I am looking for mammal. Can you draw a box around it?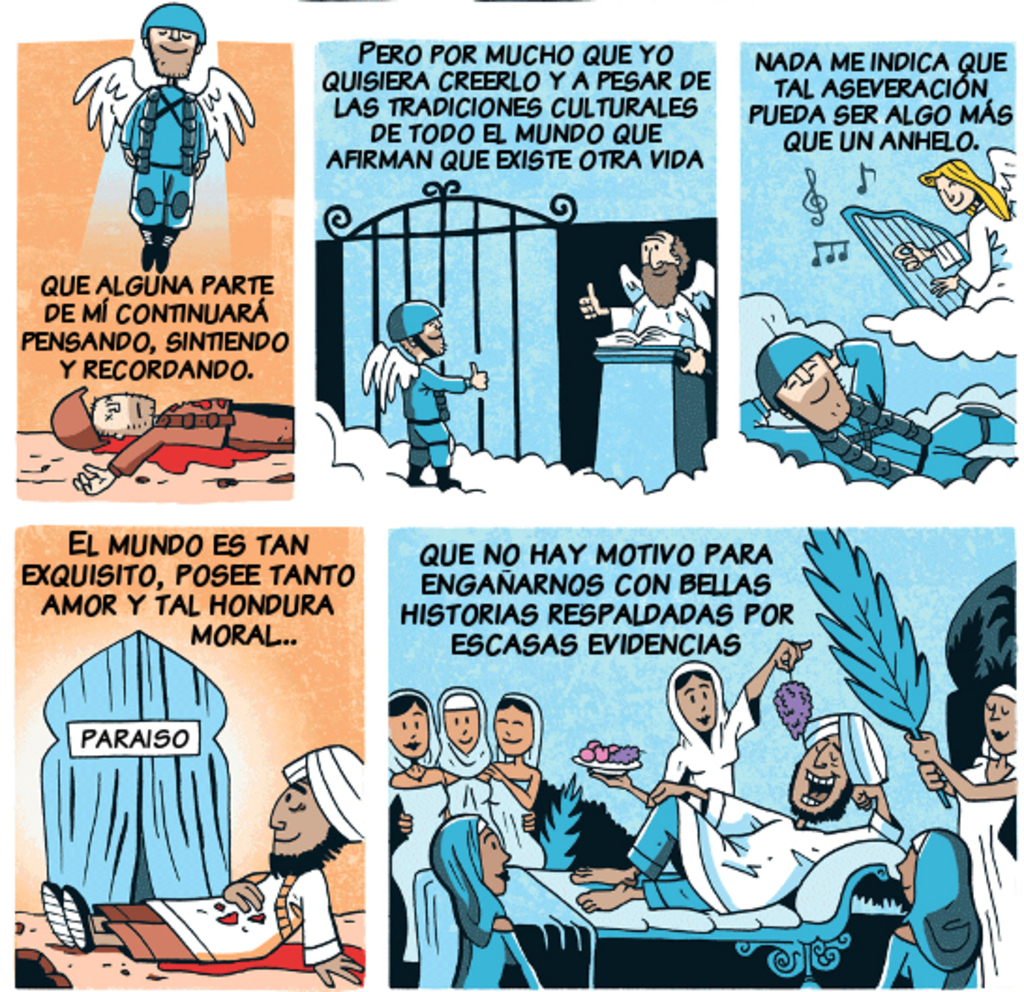
Sure, the bounding box is bbox(587, 632, 808, 797).
